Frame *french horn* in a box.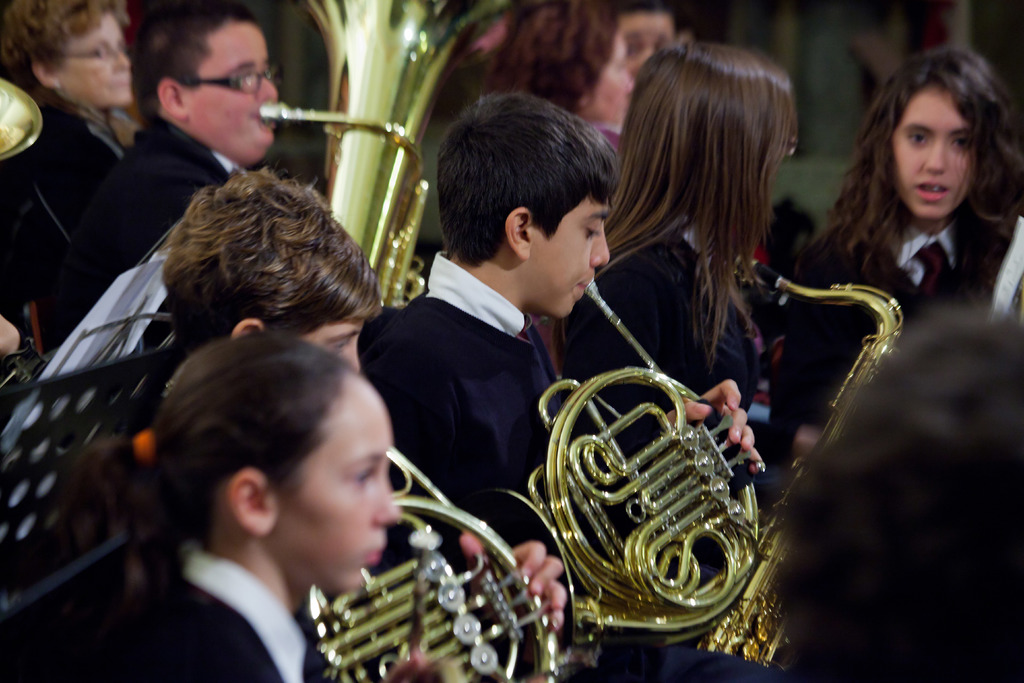
crop(291, 429, 568, 682).
